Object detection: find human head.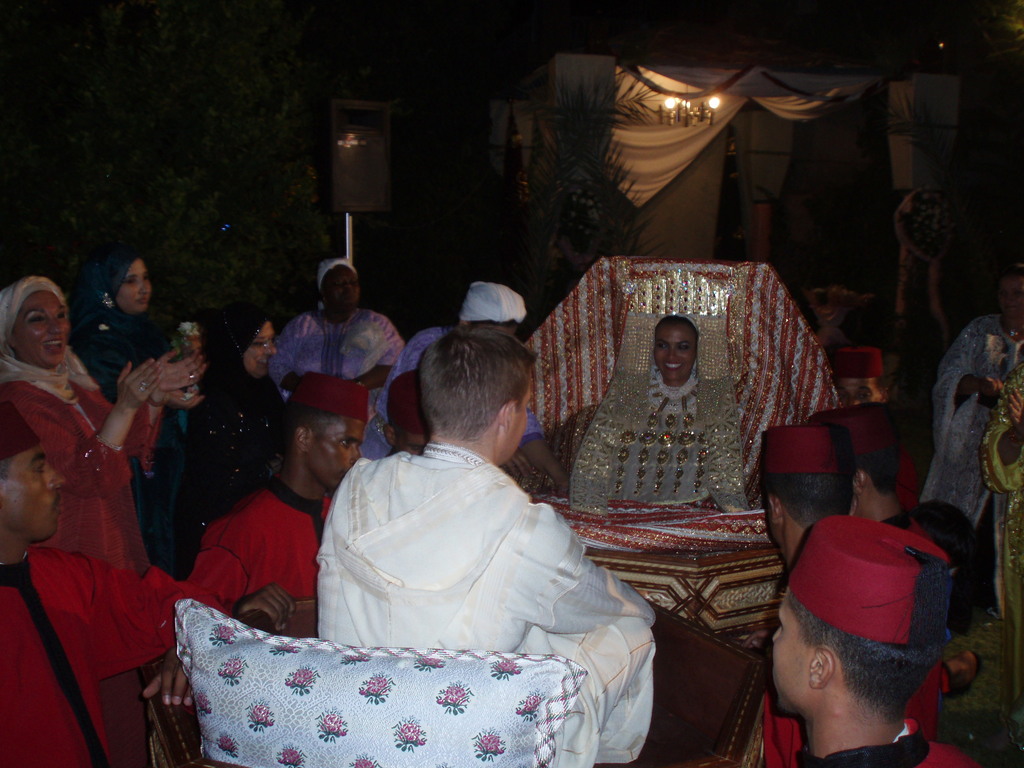
bbox(77, 250, 149, 316).
